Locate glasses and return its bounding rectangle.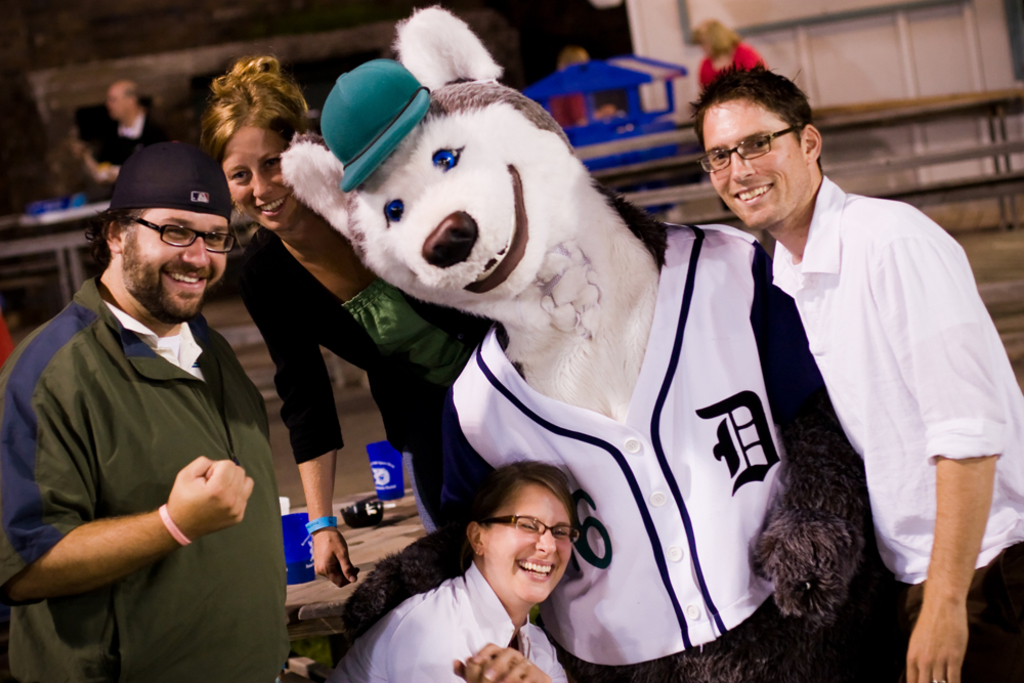
[695,122,802,174].
